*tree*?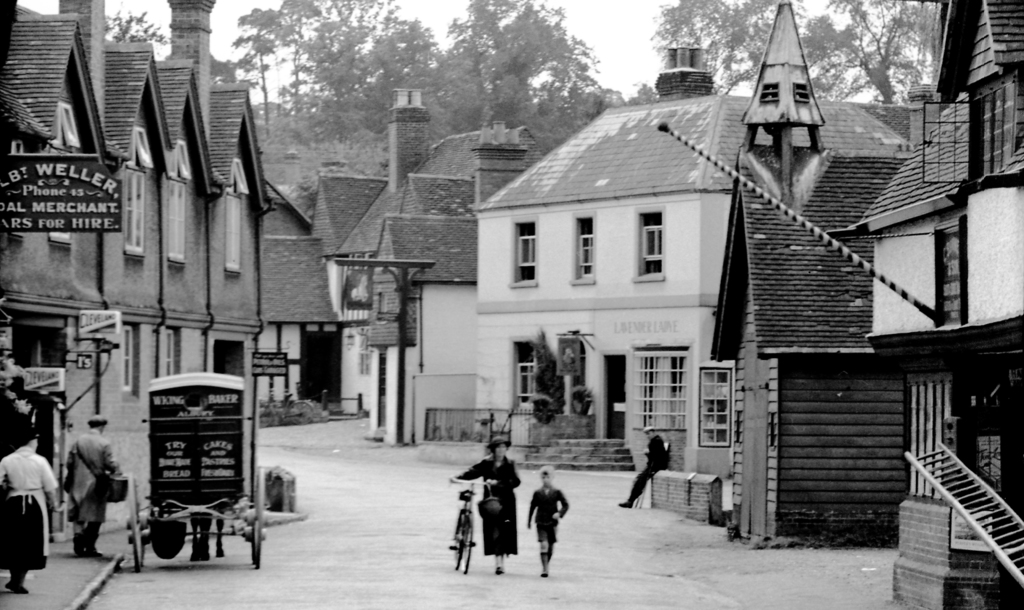
pyautogui.locateOnScreen(106, 3, 166, 52)
